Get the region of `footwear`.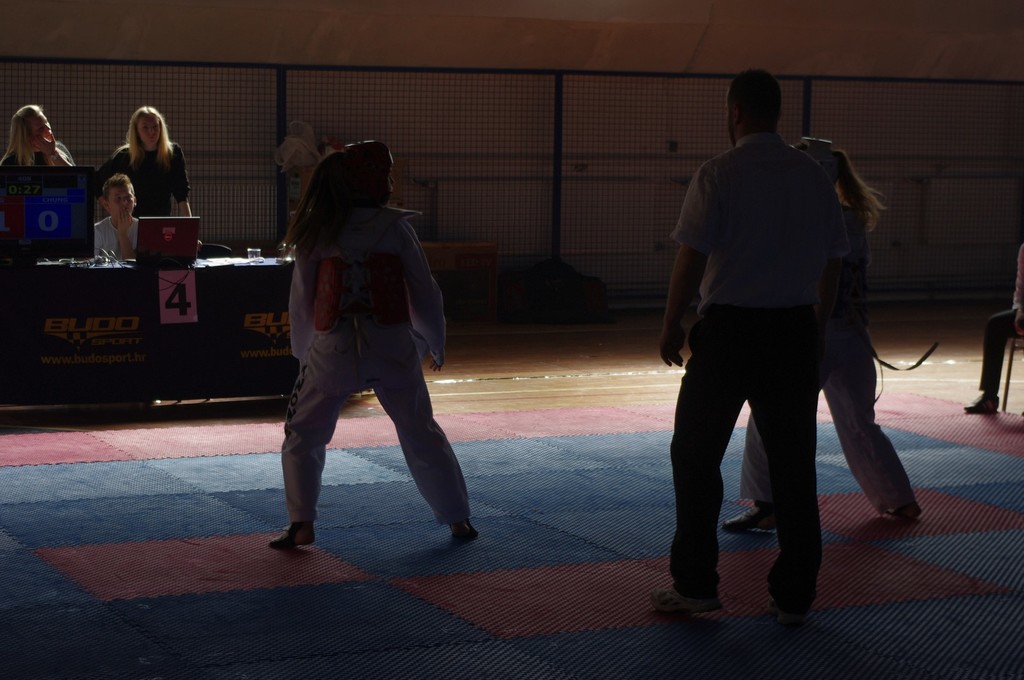
(644, 587, 723, 613).
